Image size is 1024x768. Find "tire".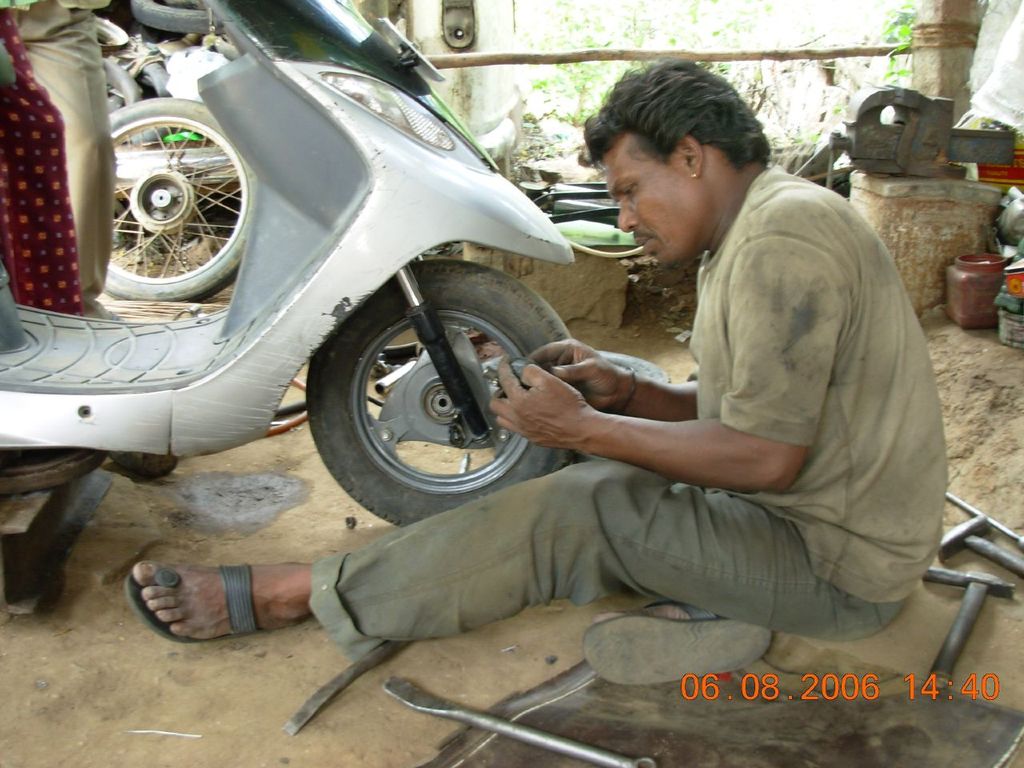
{"left": 290, "top": 271, "right": 576, "bottom": 517}.
